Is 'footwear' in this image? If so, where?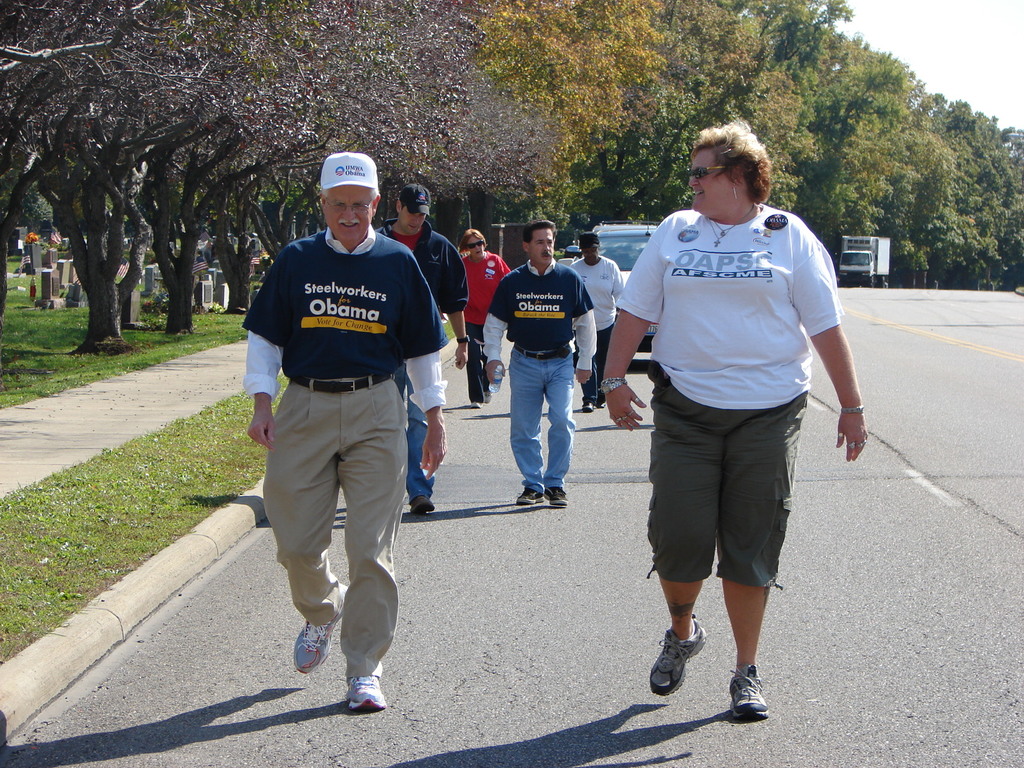
Yes, at select_region(577, 400, 592, 414).
